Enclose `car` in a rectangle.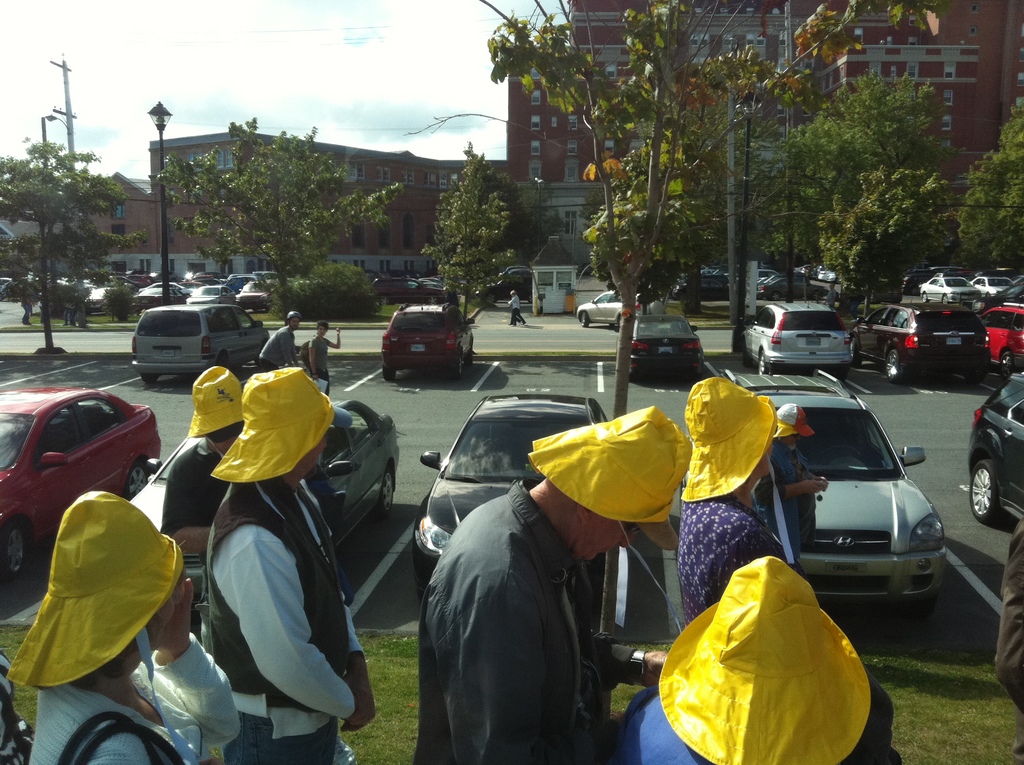
bbox=(574, 292, 657, 325).
